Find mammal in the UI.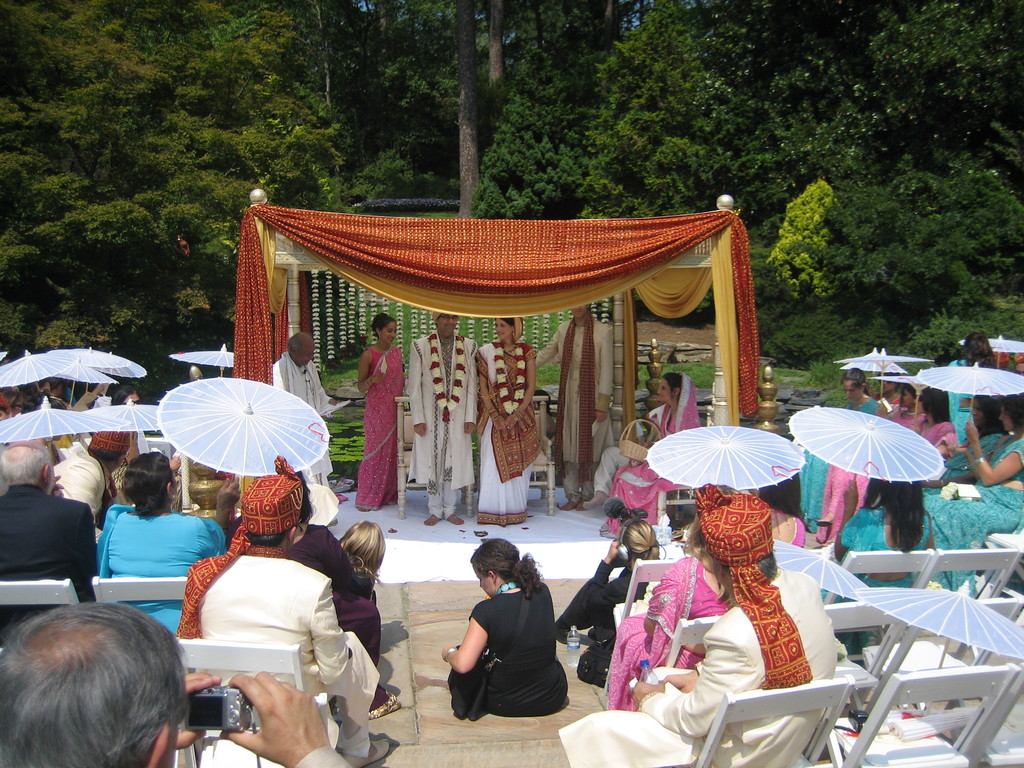
UI element at (534,296,618,511).
